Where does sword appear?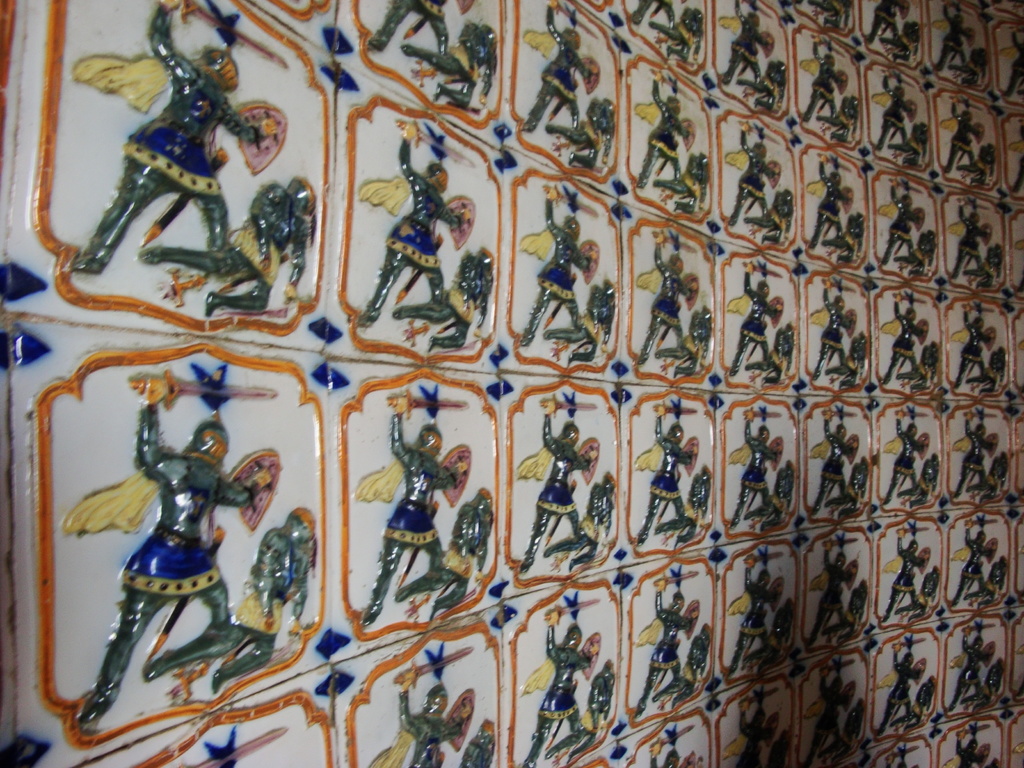
Appears at l=817, t=152, r=853, b=172.
